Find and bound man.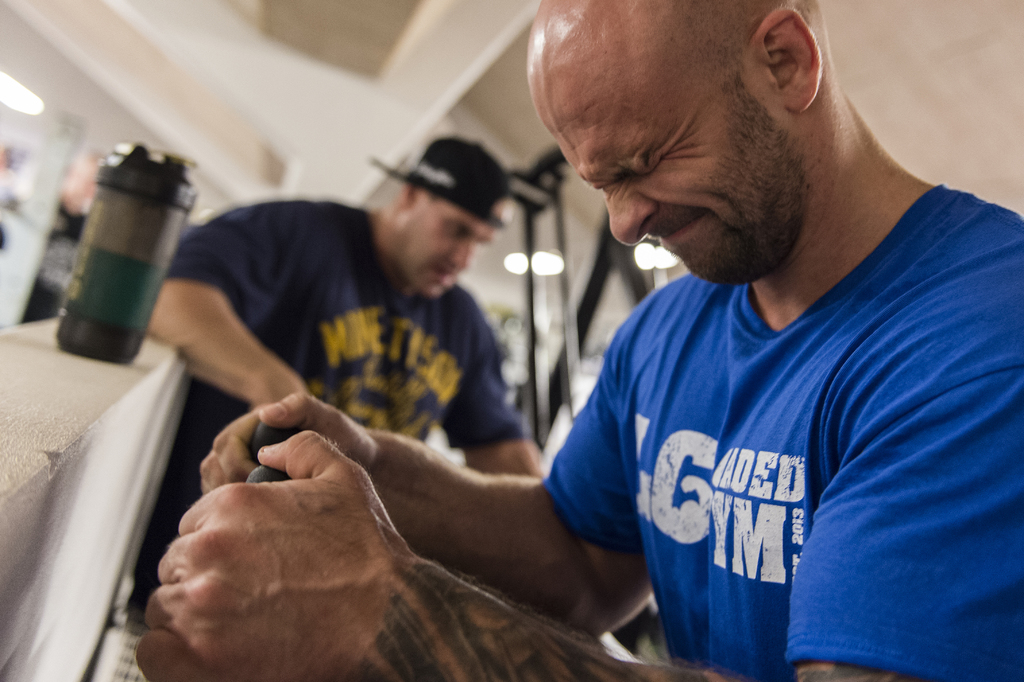
Bound: BBox(138, 0, 1023, 681).
